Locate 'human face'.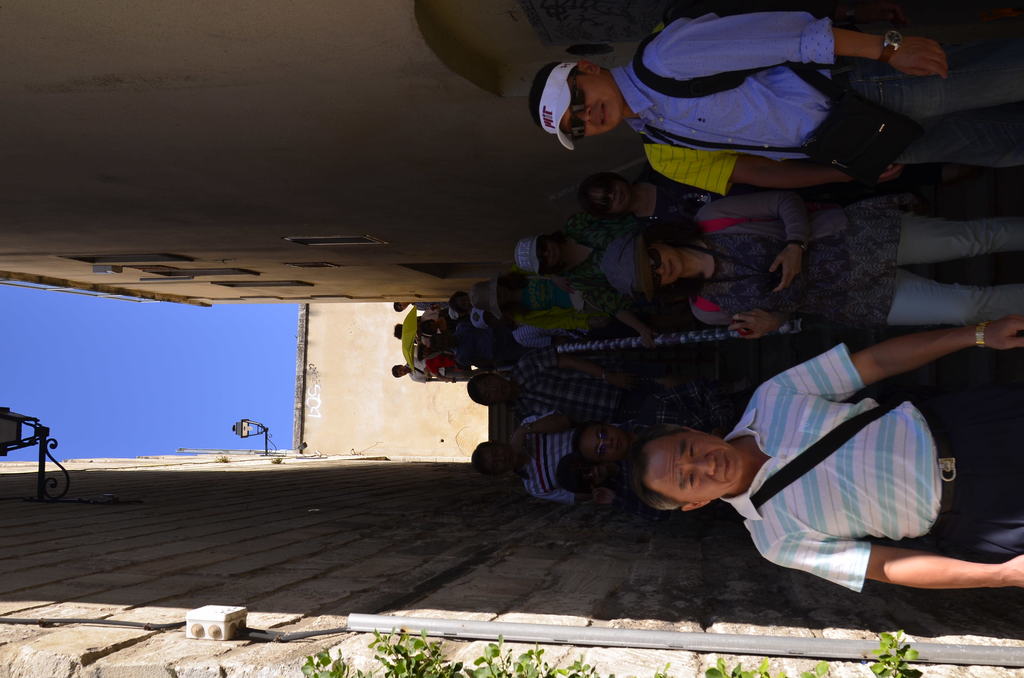
Bounding box: 584:426:628:464.
